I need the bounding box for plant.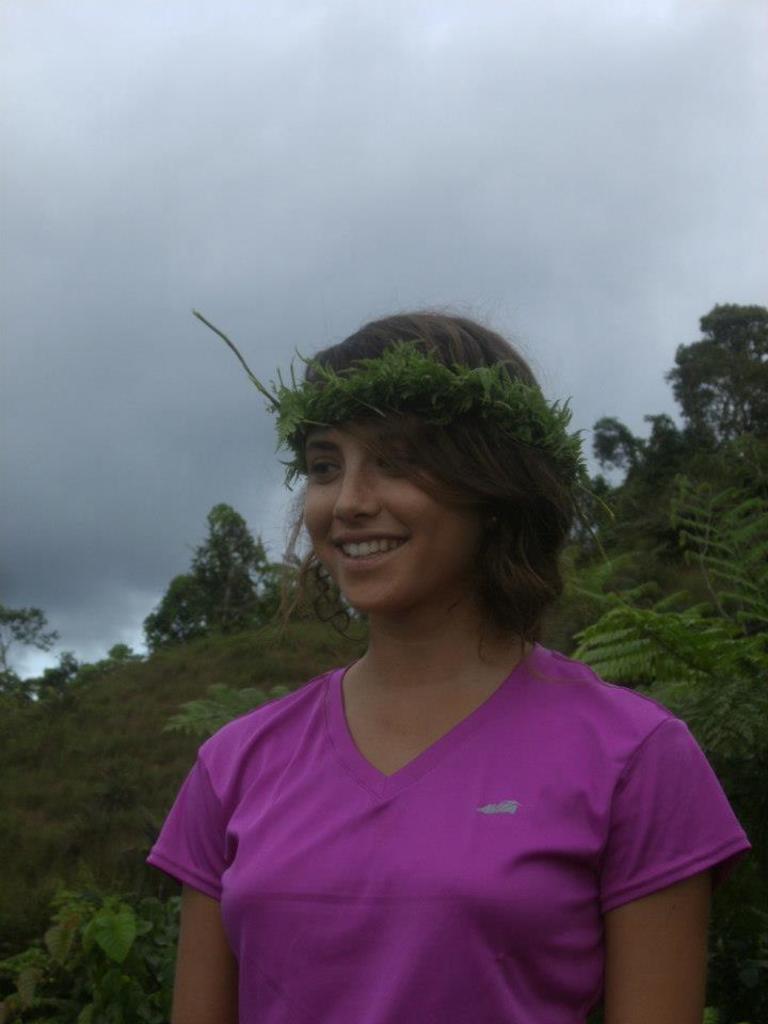
Here it is: bbox=(548, 462, 767, 825).
